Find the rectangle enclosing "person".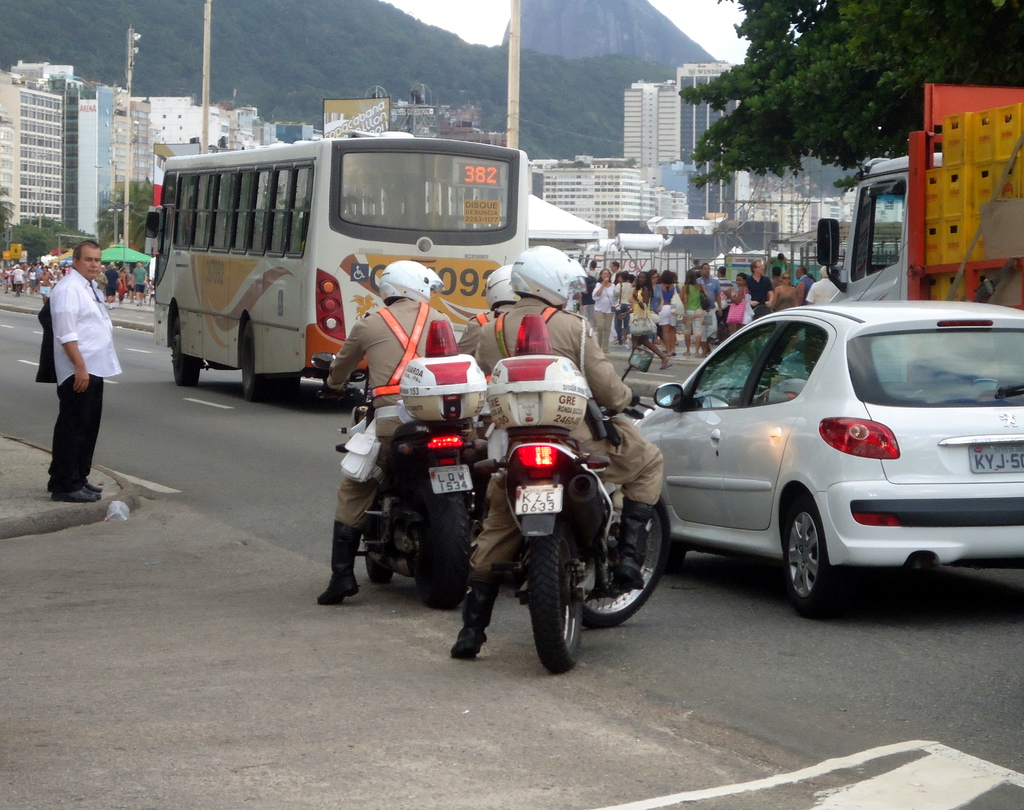
Rect(593, 267, 615, 353).
